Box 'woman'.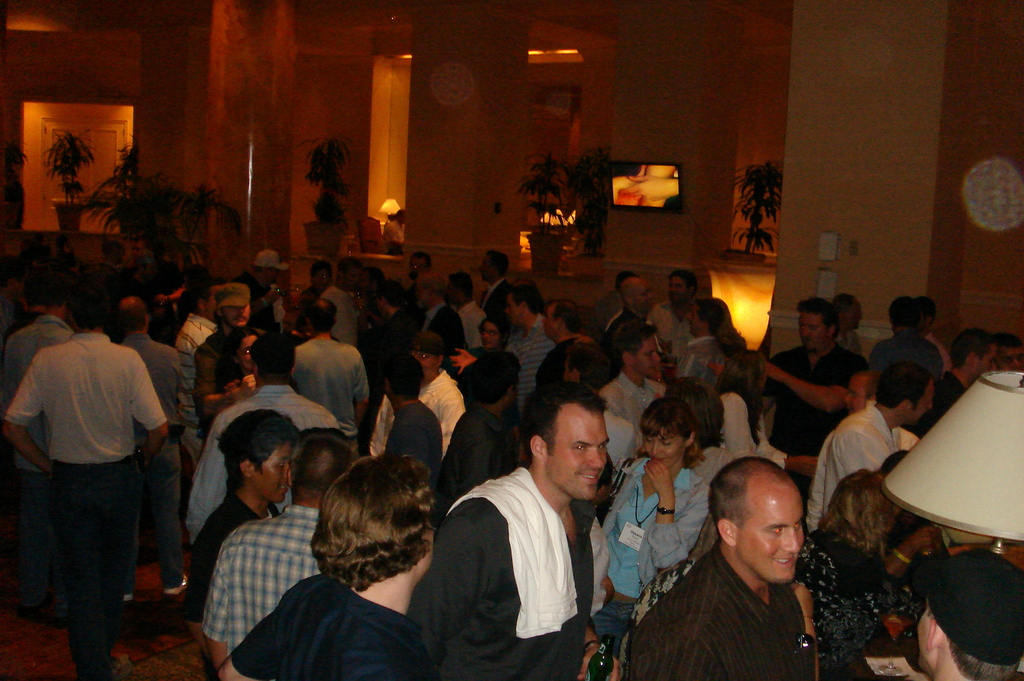
detection(593, 393, 712, 665).
